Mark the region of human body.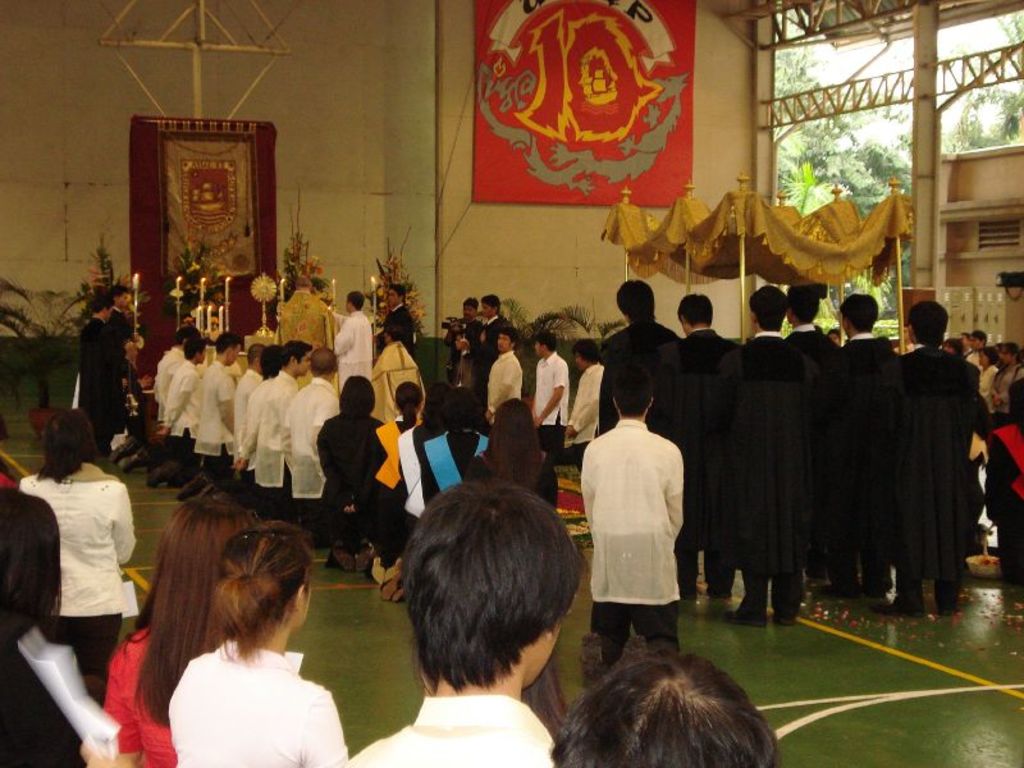
Region: <box>777,273,836,361</box>.
